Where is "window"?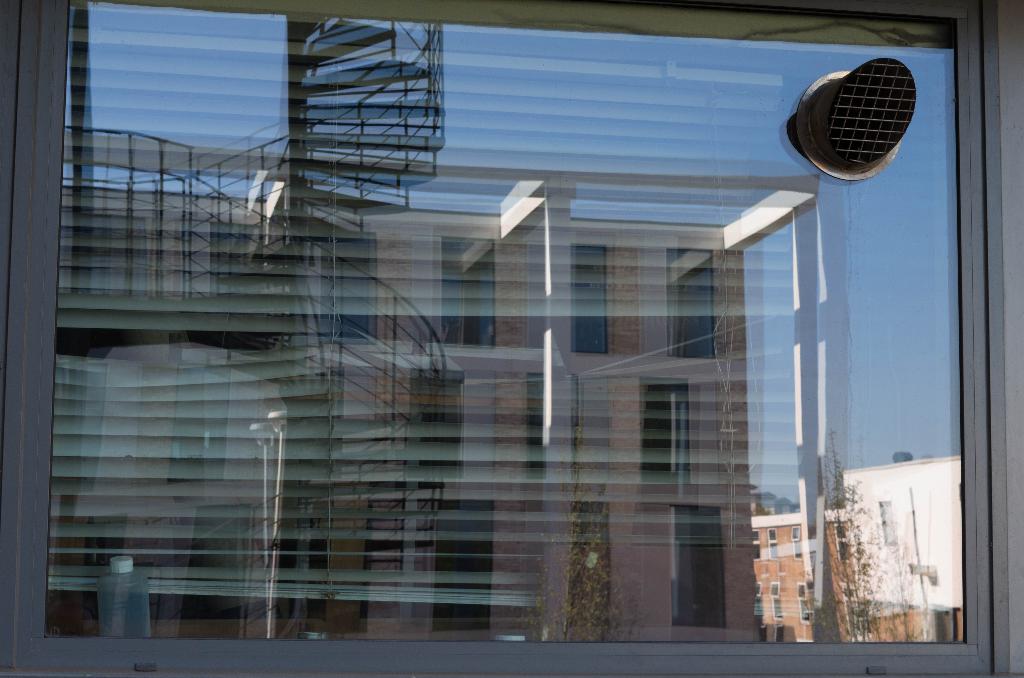
(x1=212, y1=223, x2=264, y2=296).
